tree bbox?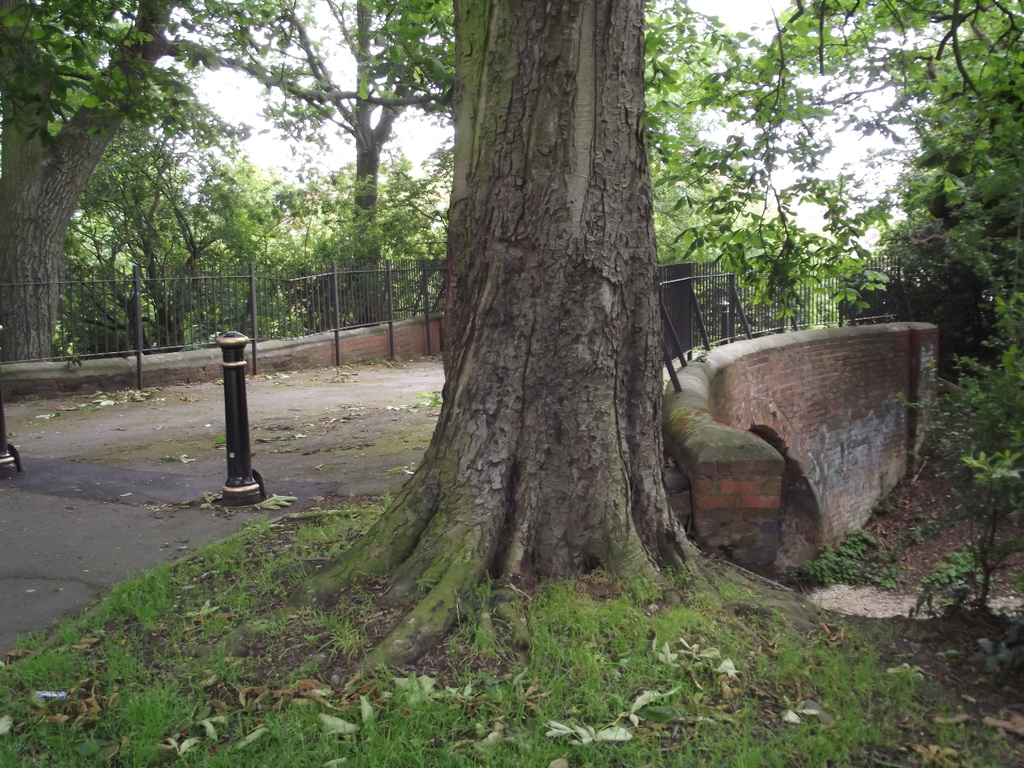
pyautogui.locateOnScreen(33, 56, 290, 369)
